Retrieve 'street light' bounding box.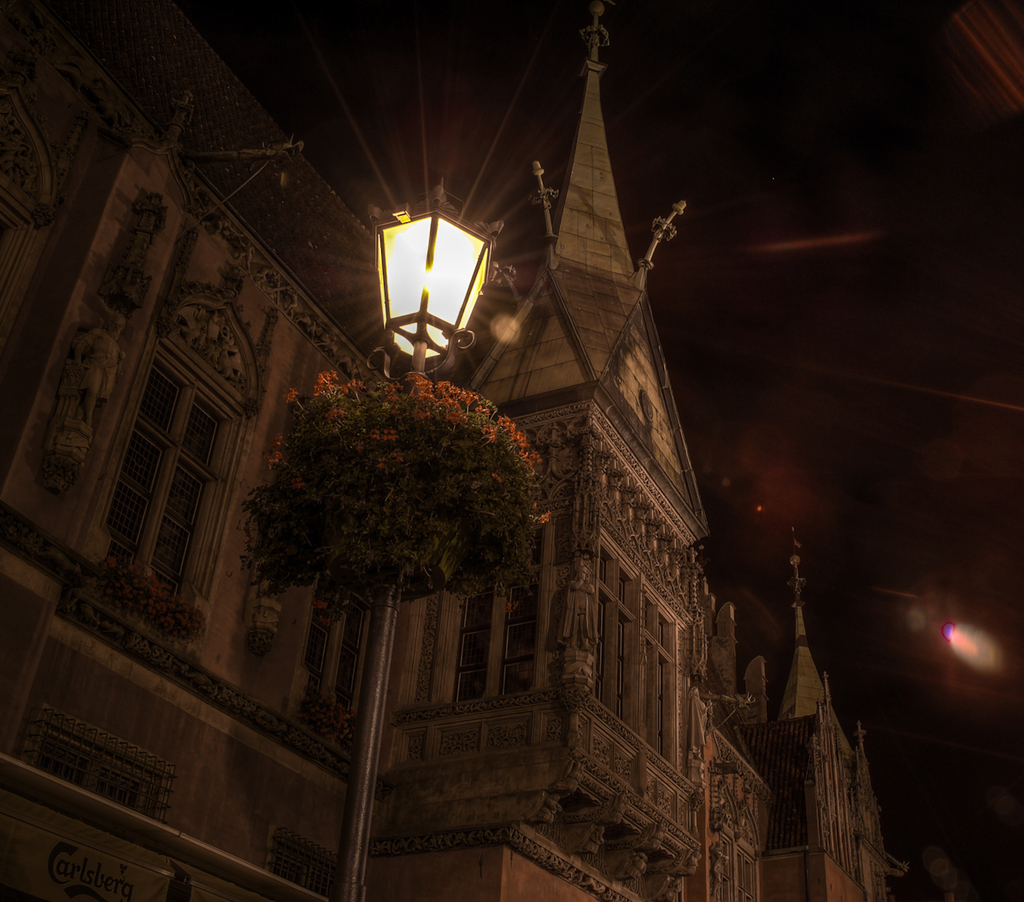
Bounding box: region(332, 177, 507, 901).
